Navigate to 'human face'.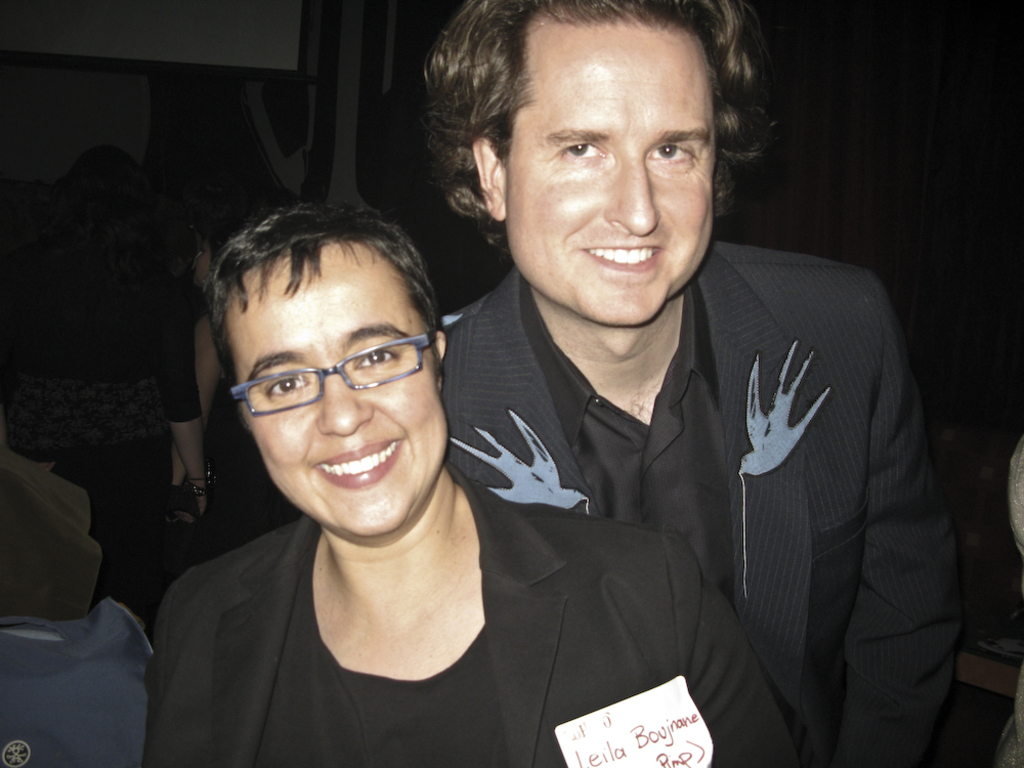
Navigation target: 504 9 716 326.
